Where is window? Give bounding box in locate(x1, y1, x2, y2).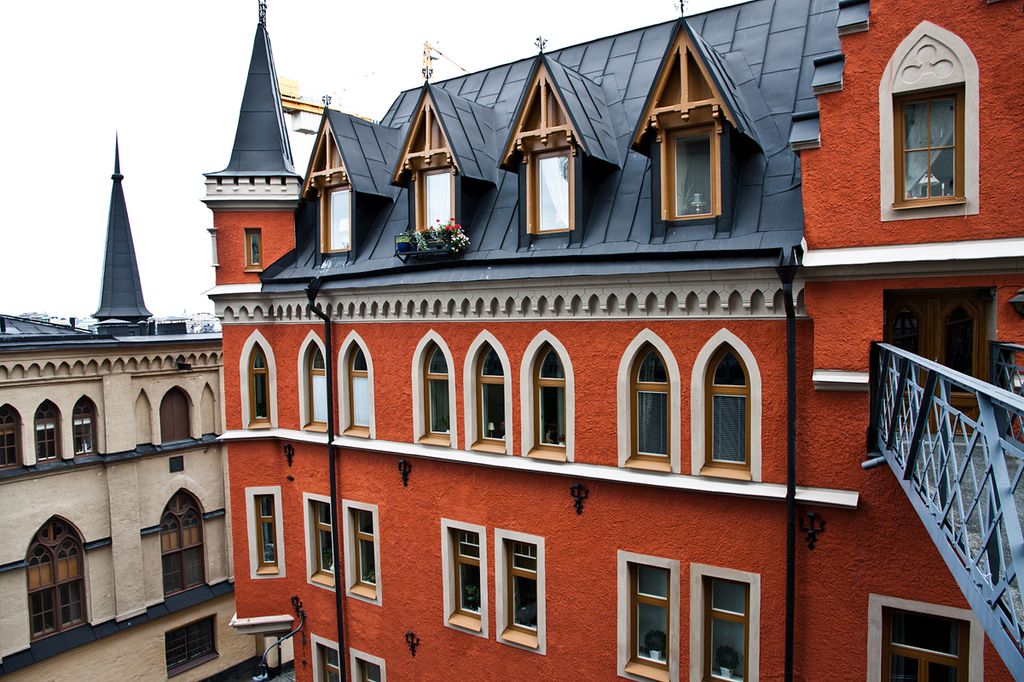
locate(357, 657, 385, 681).
